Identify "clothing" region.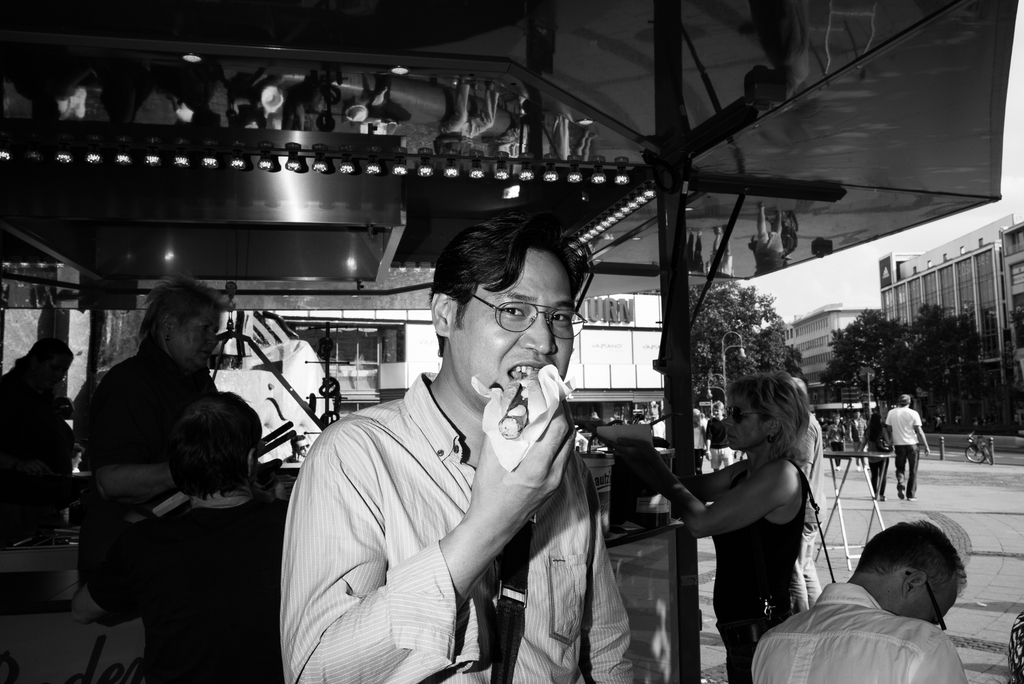
Region: BBox(689, 415, 706, 473).
